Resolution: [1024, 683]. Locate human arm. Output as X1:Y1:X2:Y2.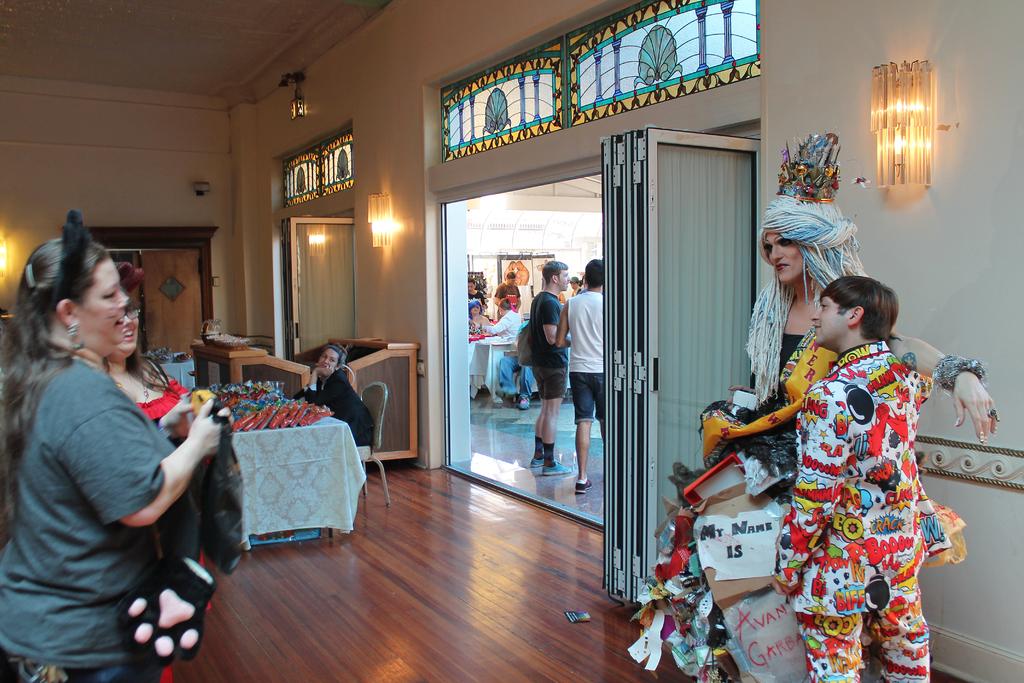
491:286:502:306.
